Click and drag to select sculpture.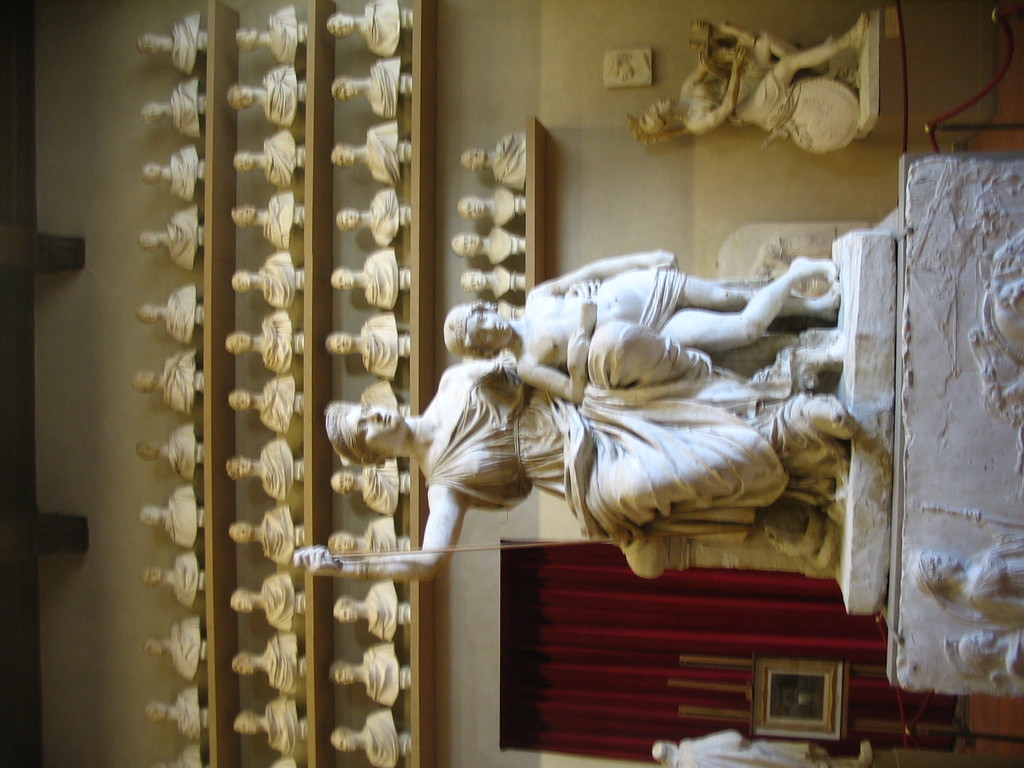
Selection: bbox=[336, 515, 406, 580].
